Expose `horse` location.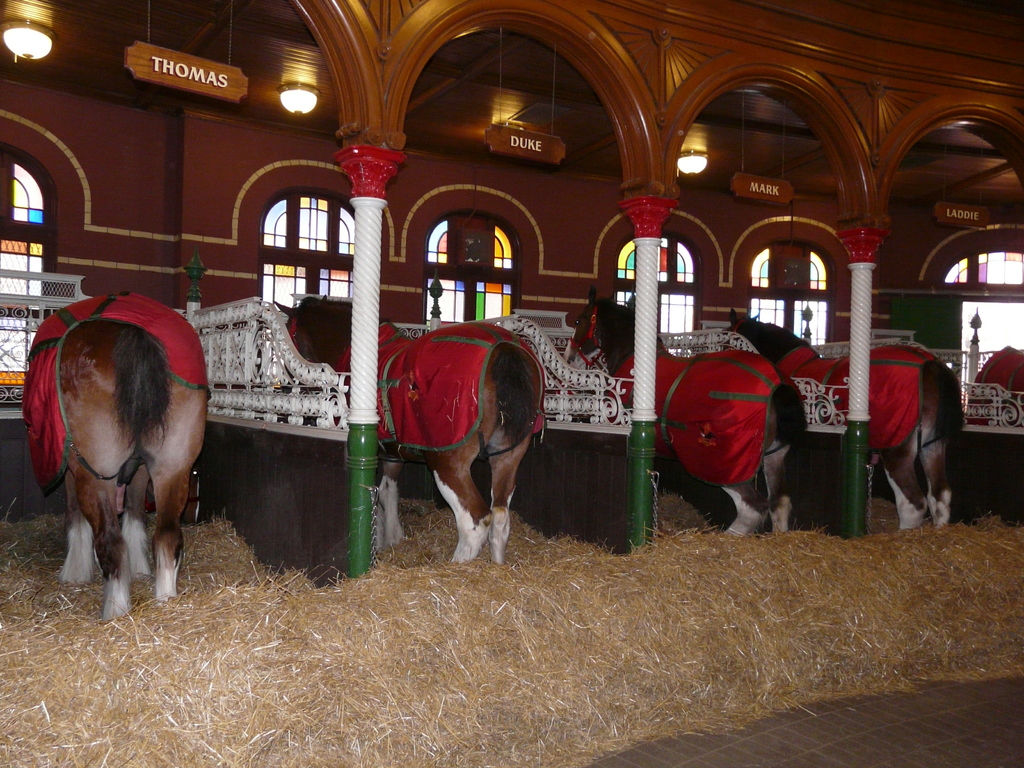
Exposed at x1=559 y1=282 x2=810 y2=536.
